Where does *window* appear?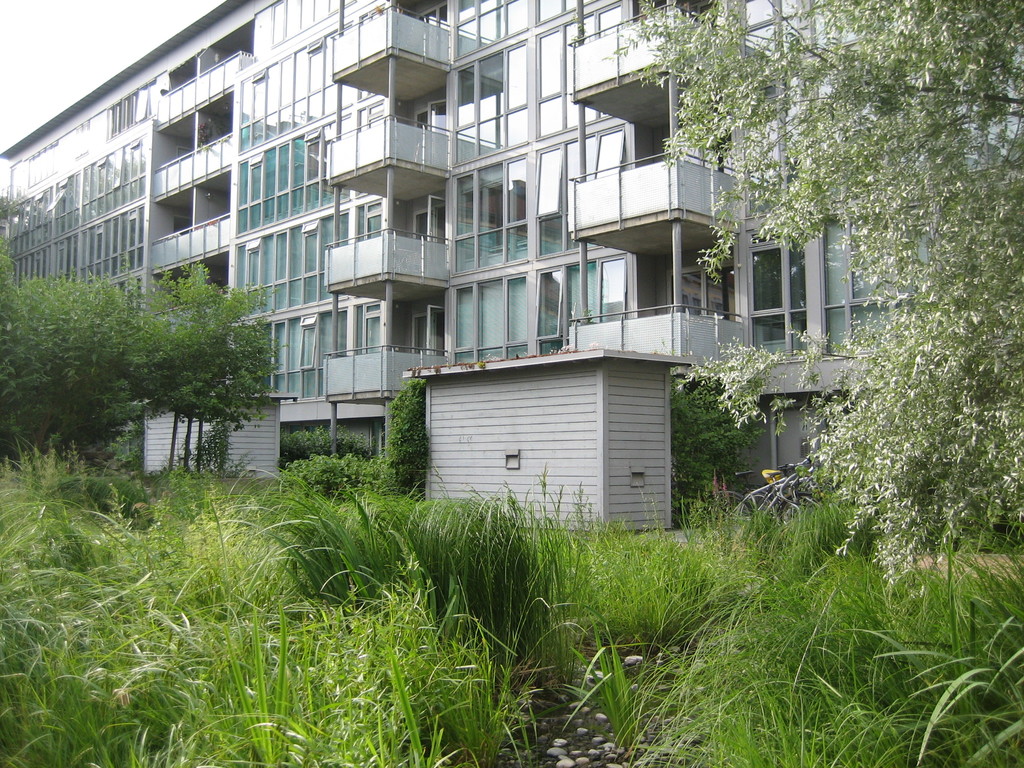
Appears at <region>589, 132, 622, 180</region>.
